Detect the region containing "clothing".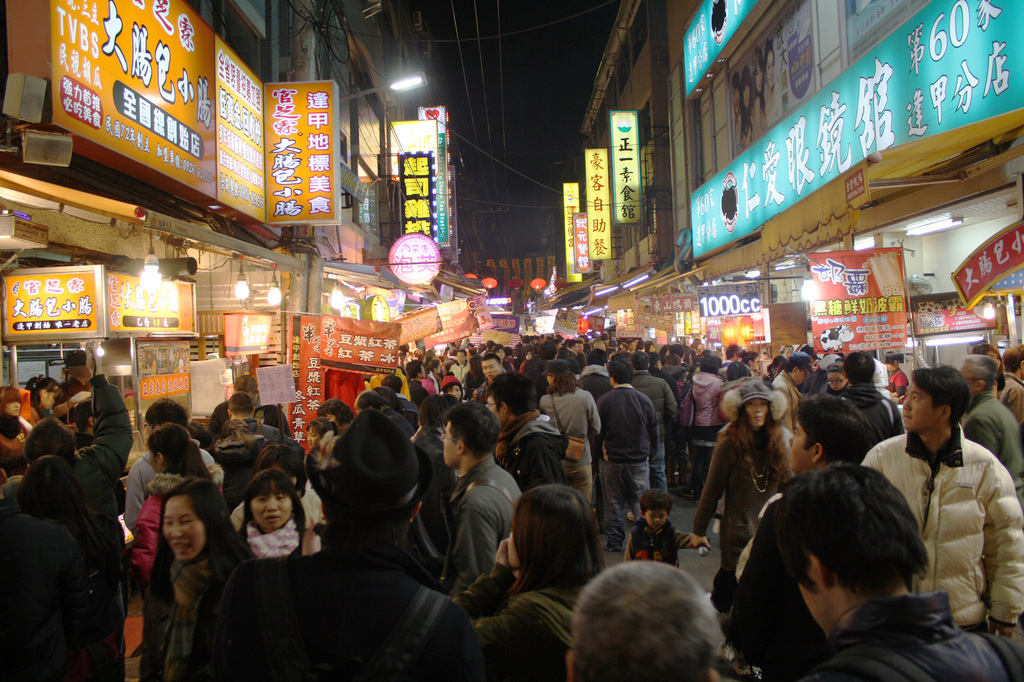
<box>623,531,694,567</box>.
